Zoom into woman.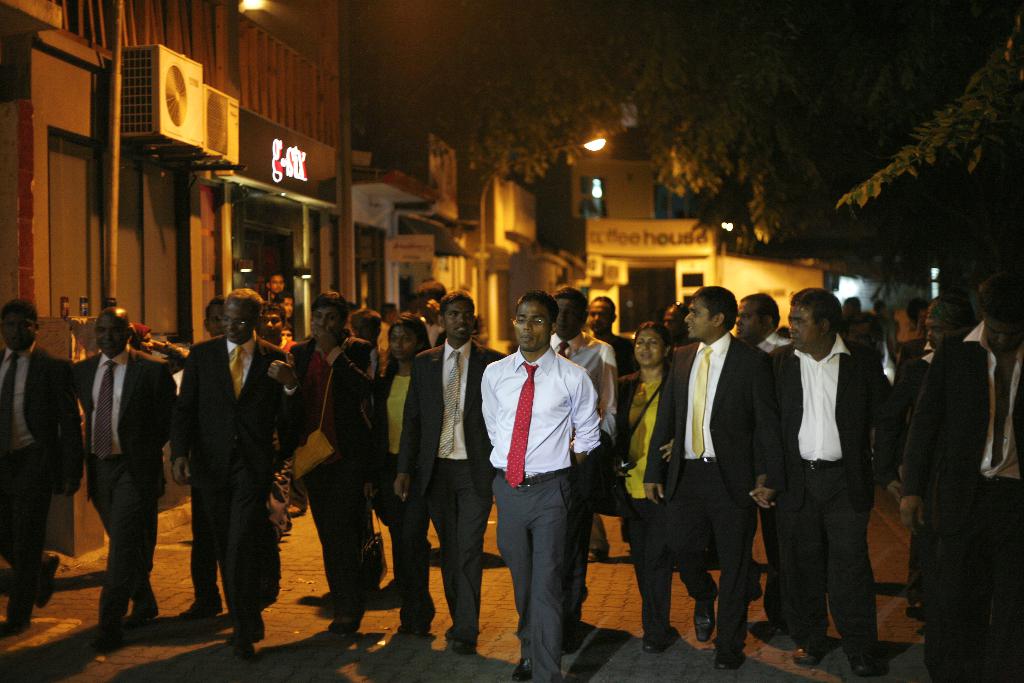
Zoom target: detection(618, 320, 674, 648).
